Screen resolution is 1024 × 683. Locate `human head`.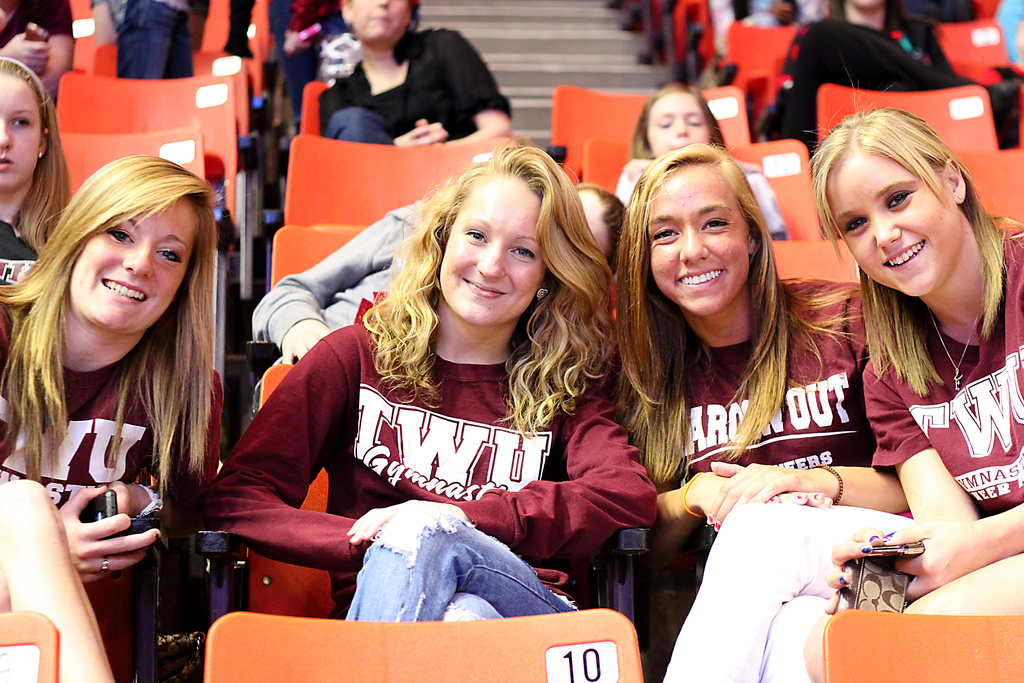
(x1=339, y1=0, x2=420, y2=47).
